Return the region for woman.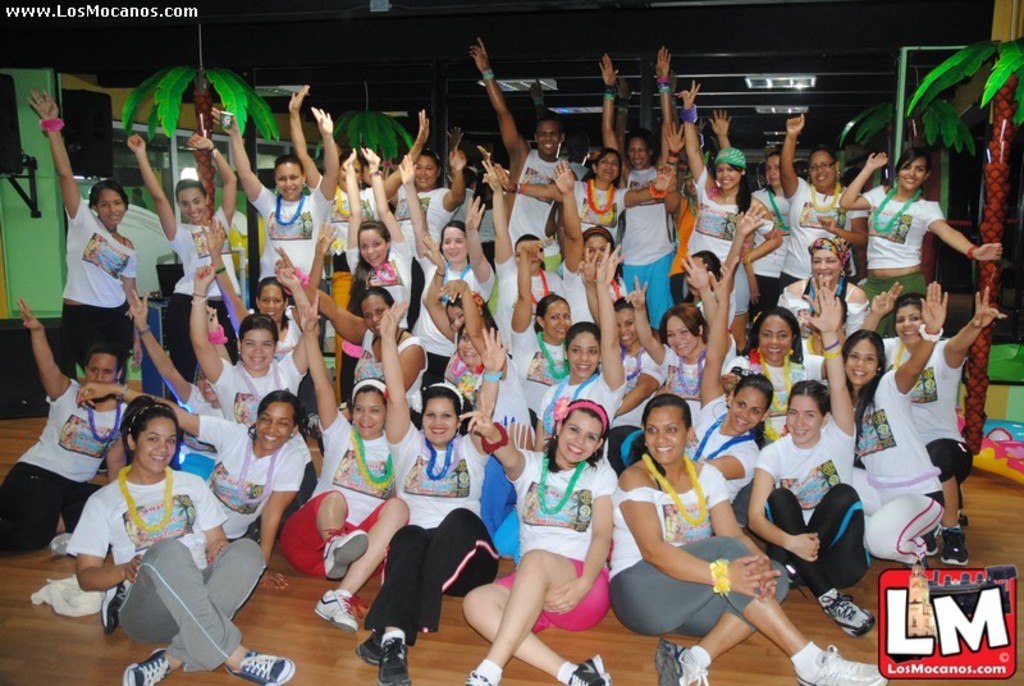
pyautogui.locateOnScreen(669, 76, 781, 348).
